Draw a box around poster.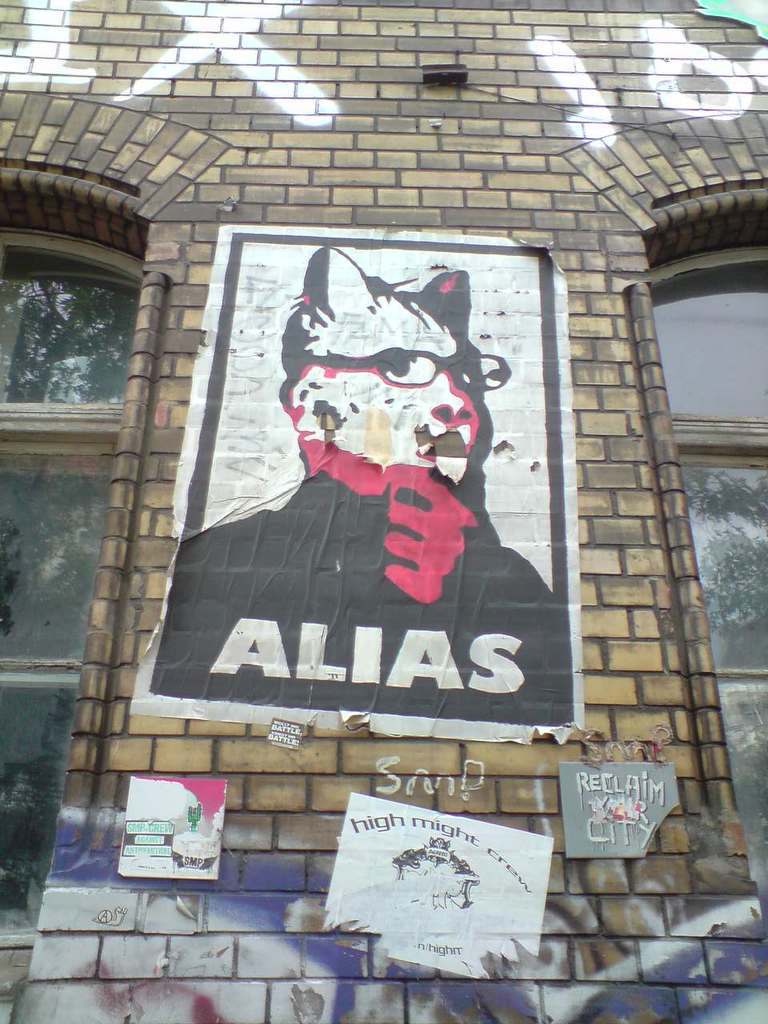
pyautogui.locateOnScreen(132, 224, 566, 742).
